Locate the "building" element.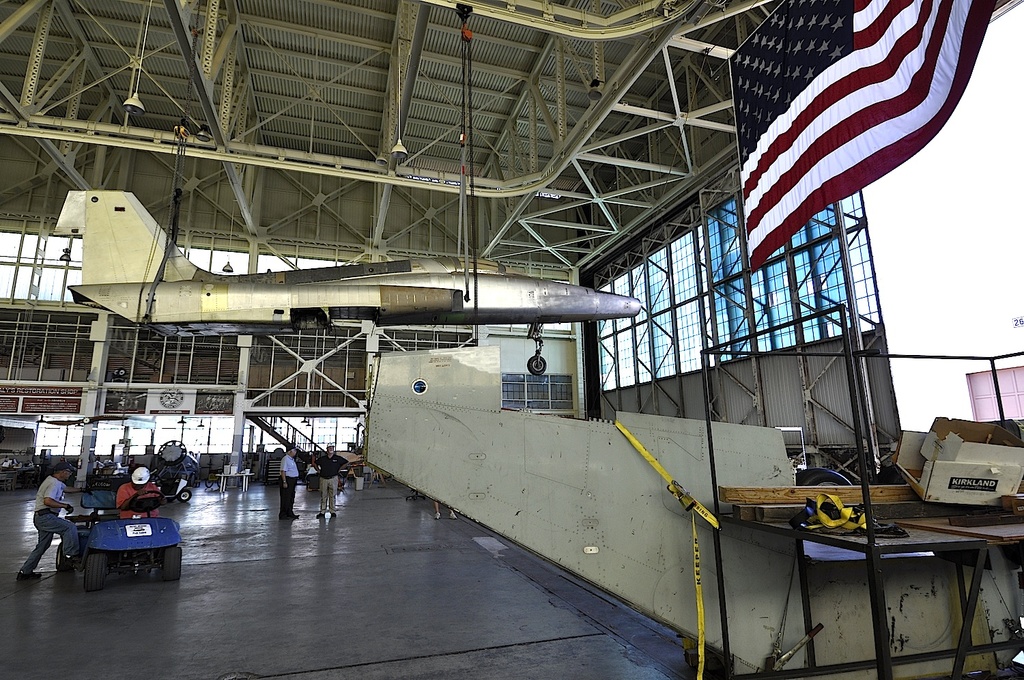
Element bbox: <box>0,0,1023,679</box>.
